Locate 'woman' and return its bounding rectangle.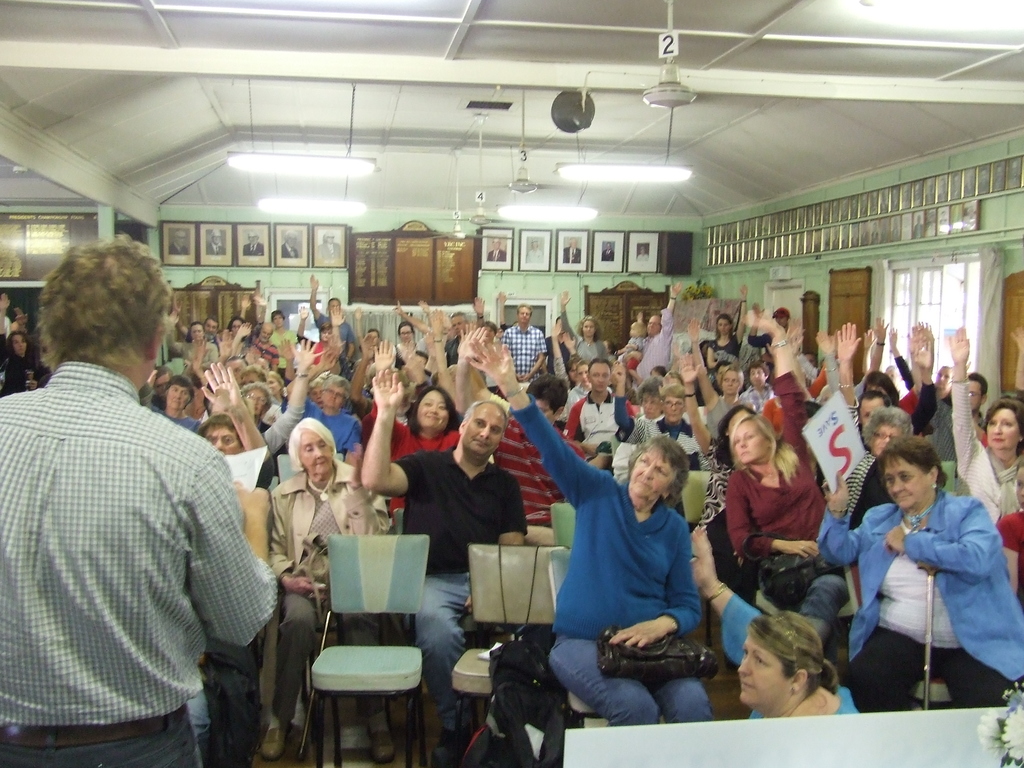
<region>548, 289, 612, 368</region>.
